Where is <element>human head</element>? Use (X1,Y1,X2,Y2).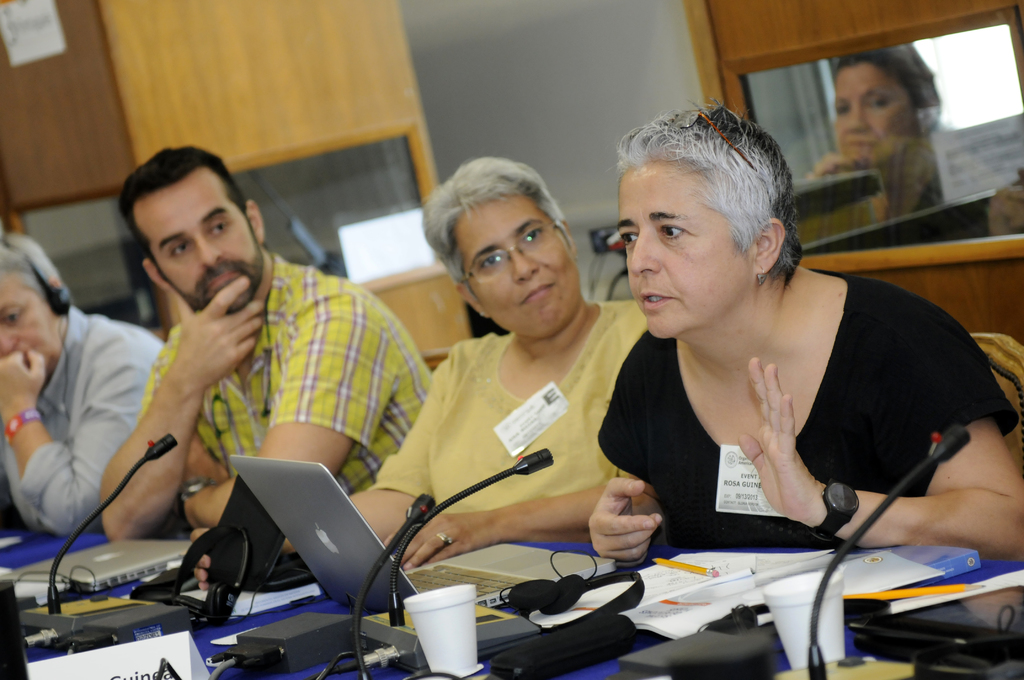
(836,45,941,169).
